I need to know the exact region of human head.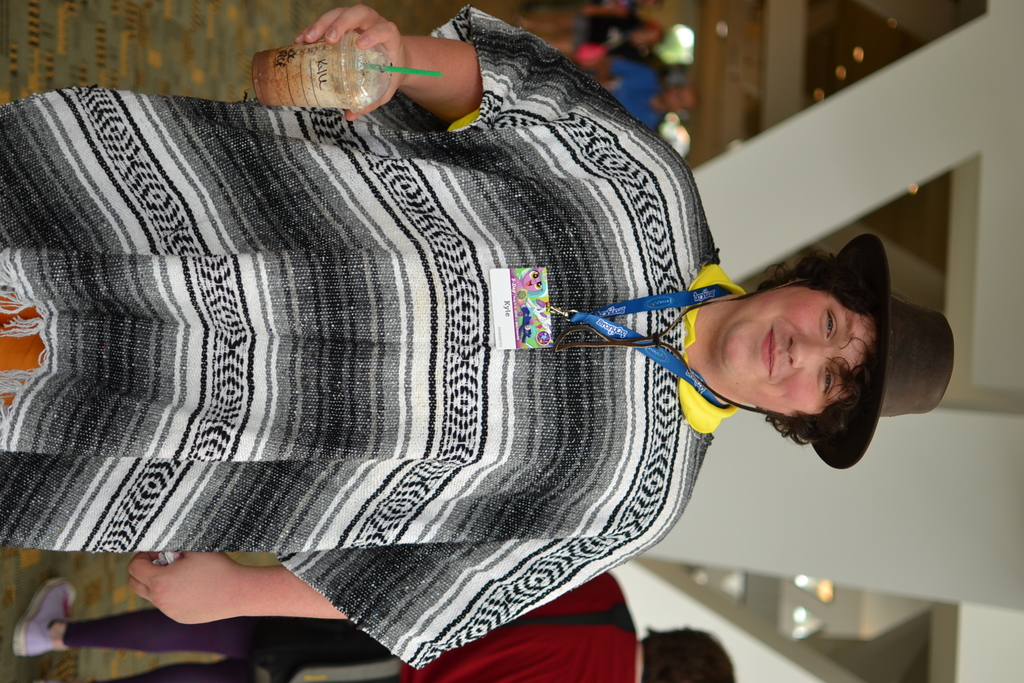
Region: (left=641, top=627, right=735, bottom=682).
